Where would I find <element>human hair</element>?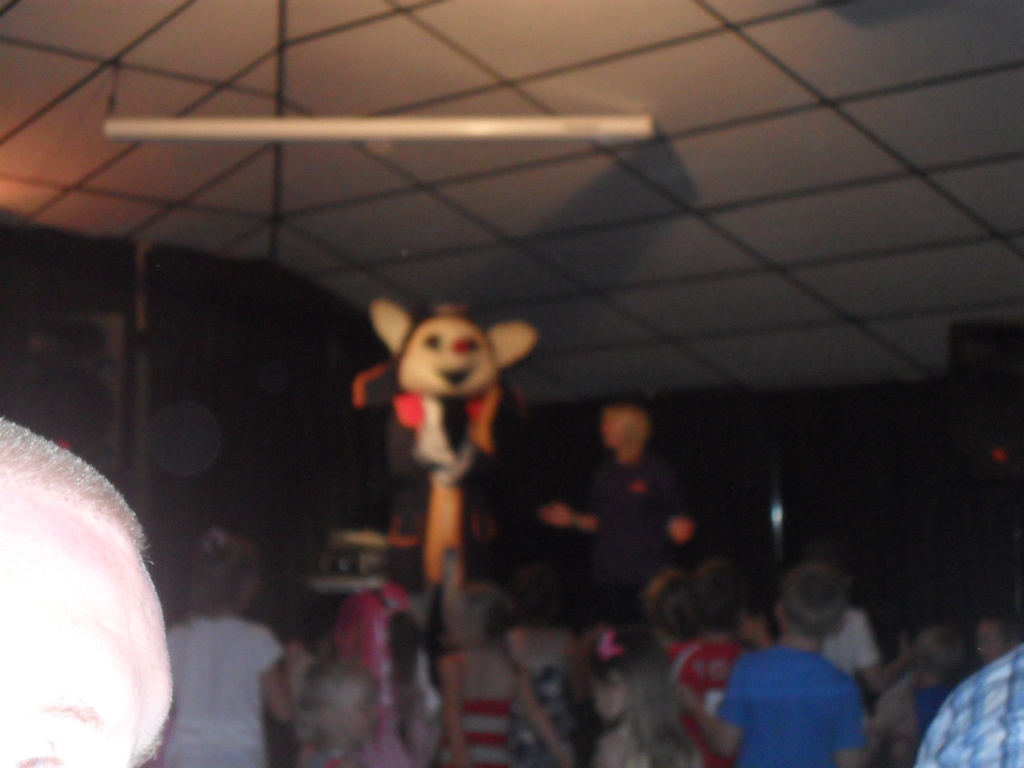
At [left=176, top=525, right=258, bottom=627].
